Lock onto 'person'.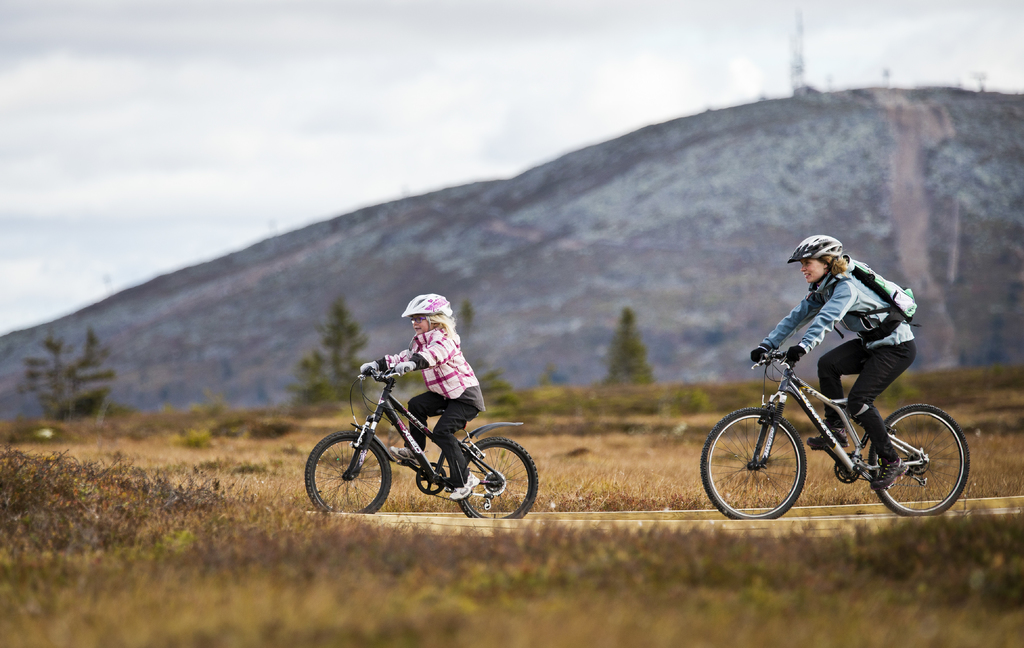
Locked: <bbox>732, 255, 955, 510</bbox>.
